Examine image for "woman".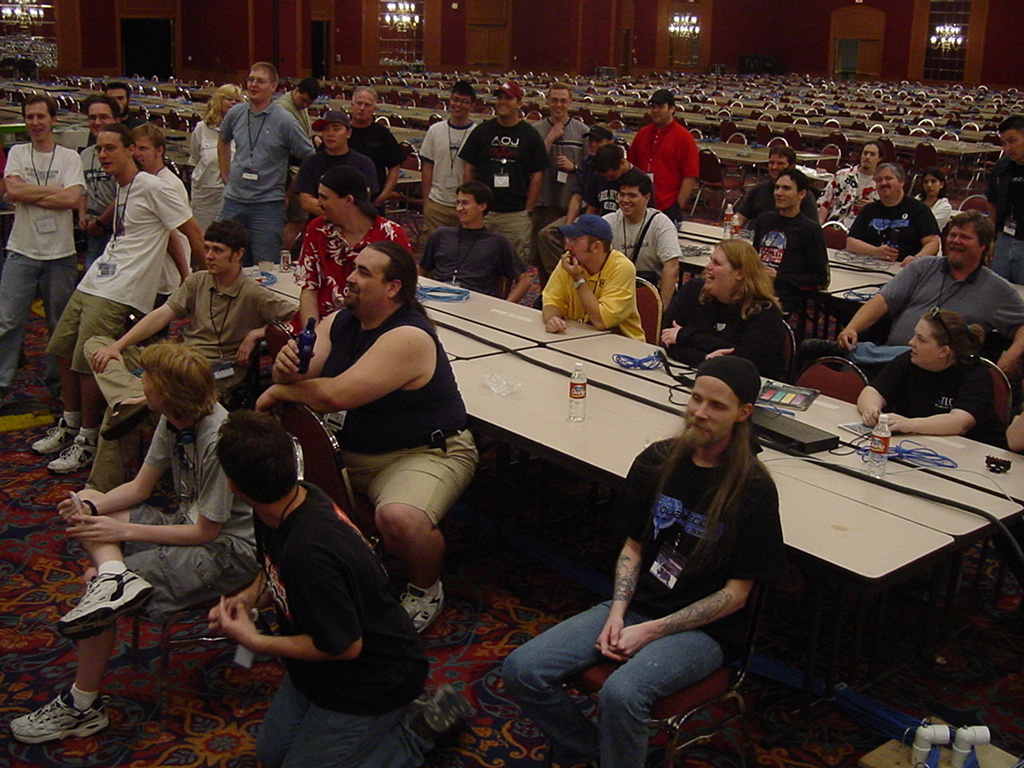
Examination result: [184, 82, 245, 235].
